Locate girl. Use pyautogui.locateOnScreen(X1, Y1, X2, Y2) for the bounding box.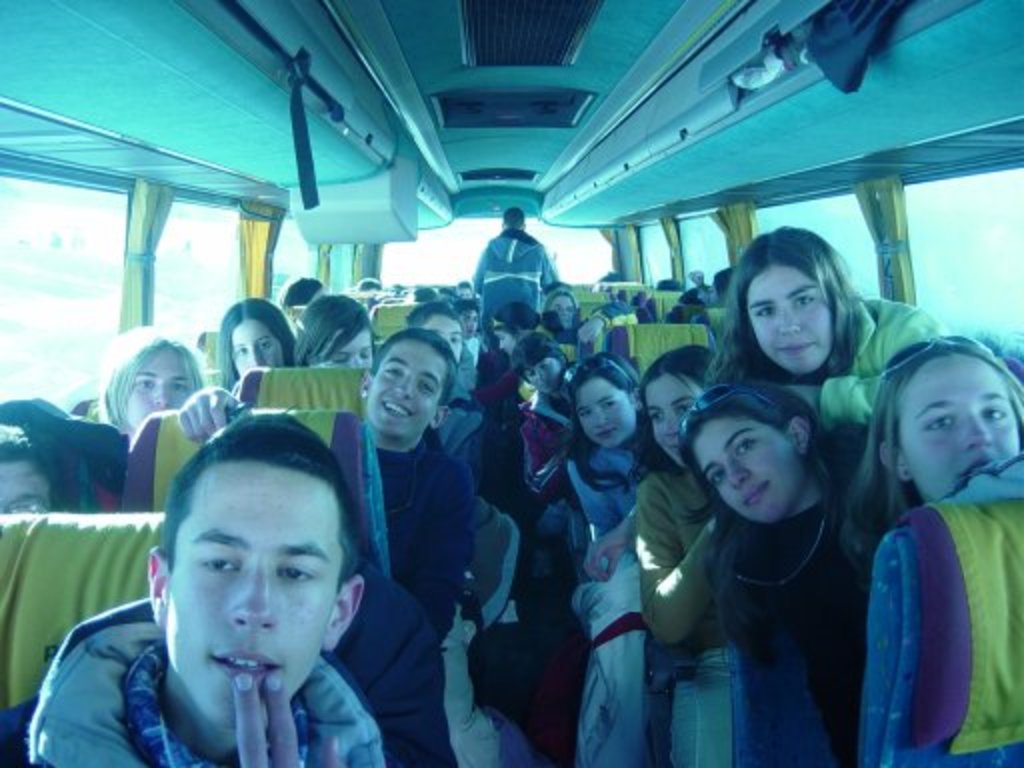
pyautogui.locateOnScreen(222, 294, 292, 390).
